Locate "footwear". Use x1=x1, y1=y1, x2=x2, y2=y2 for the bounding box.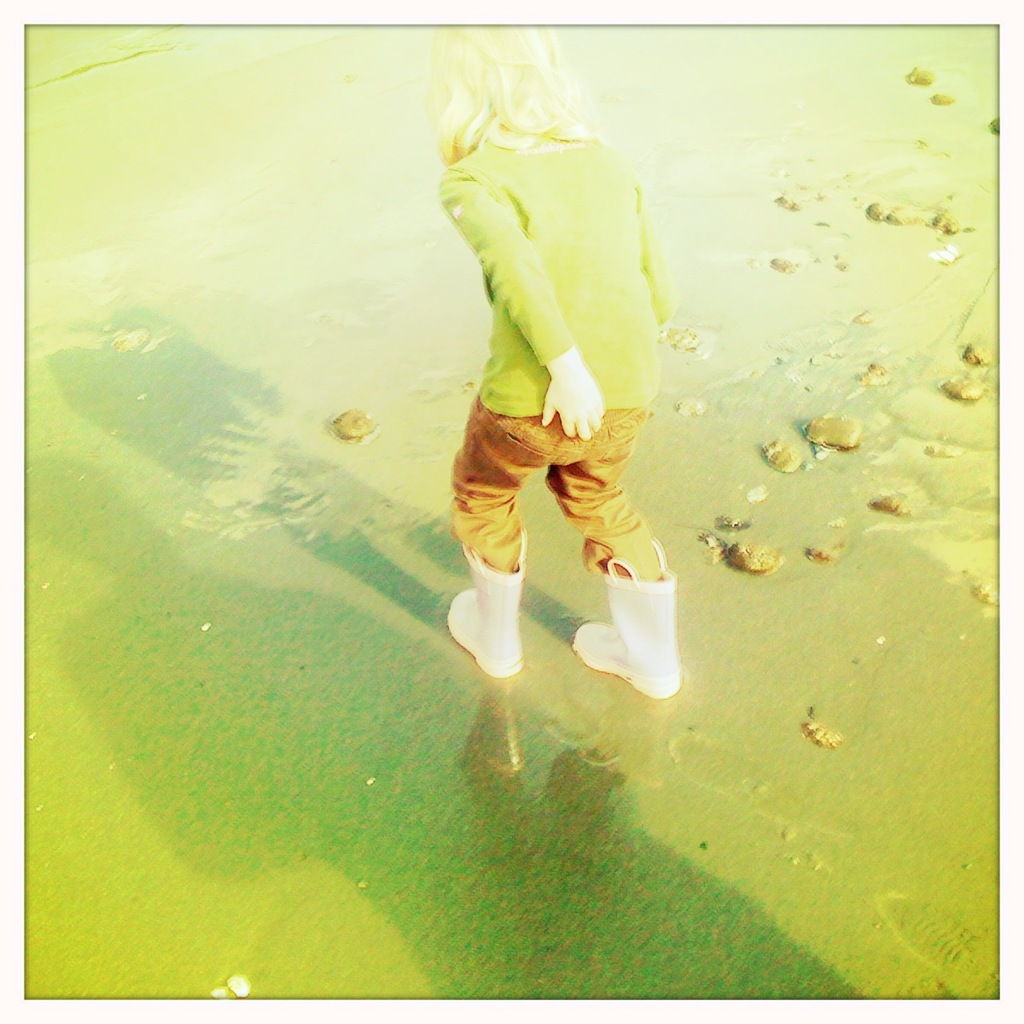
x1=445, y1=541, x2=526, y2=675.
